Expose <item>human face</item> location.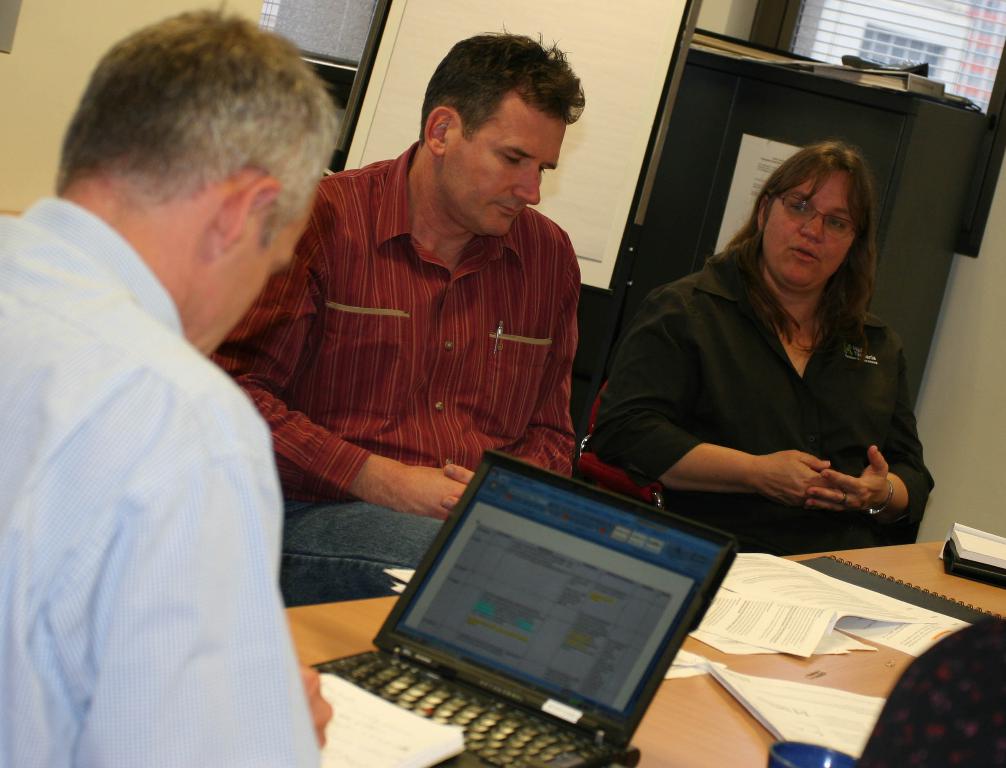
Exposed at region(185, 185, 315, 352).
